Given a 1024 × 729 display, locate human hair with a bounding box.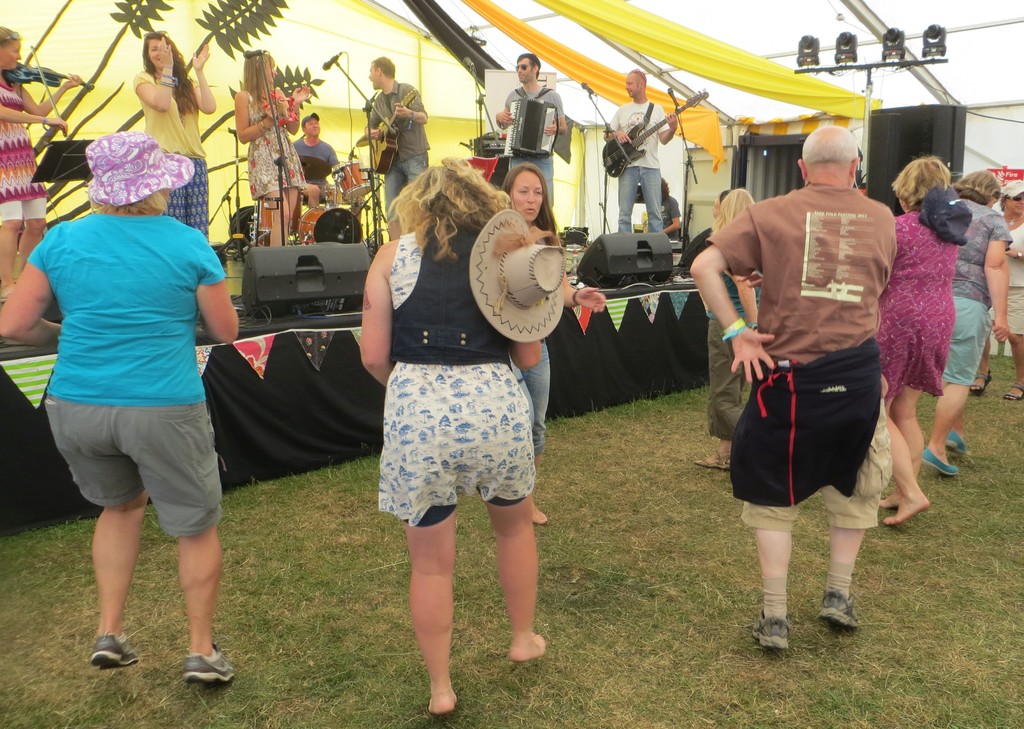
Located: select_region(367, 54, 397, 78).
